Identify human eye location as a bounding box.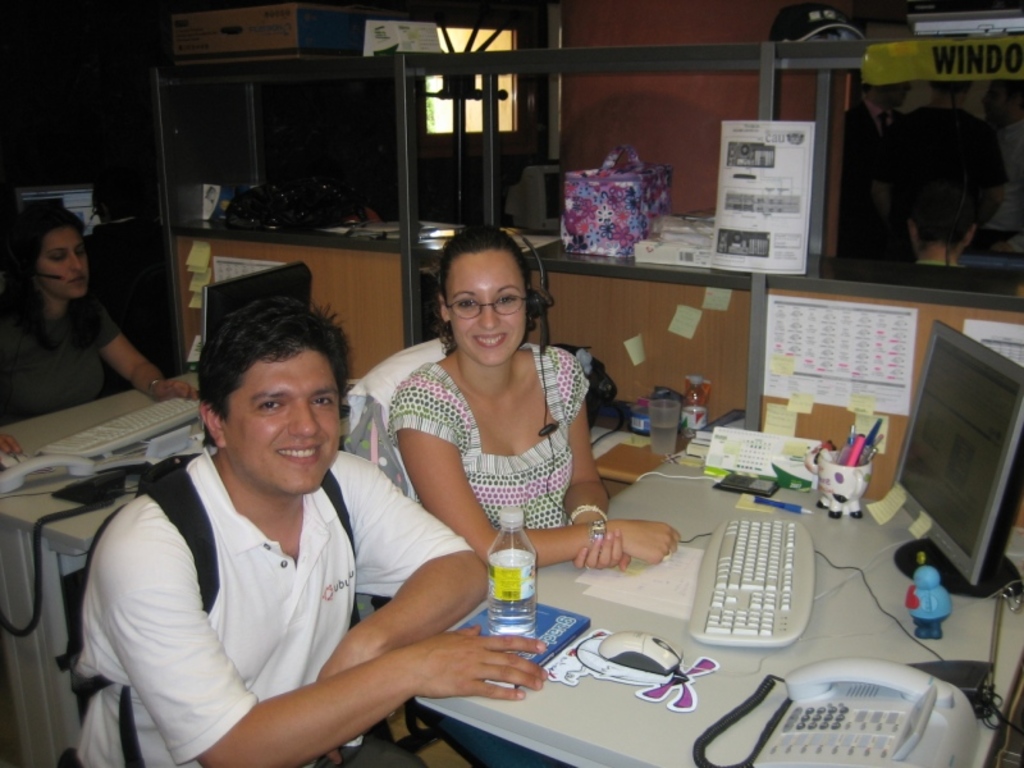
pyautogui.locateOnScreen(49, 251, 68, 264).
